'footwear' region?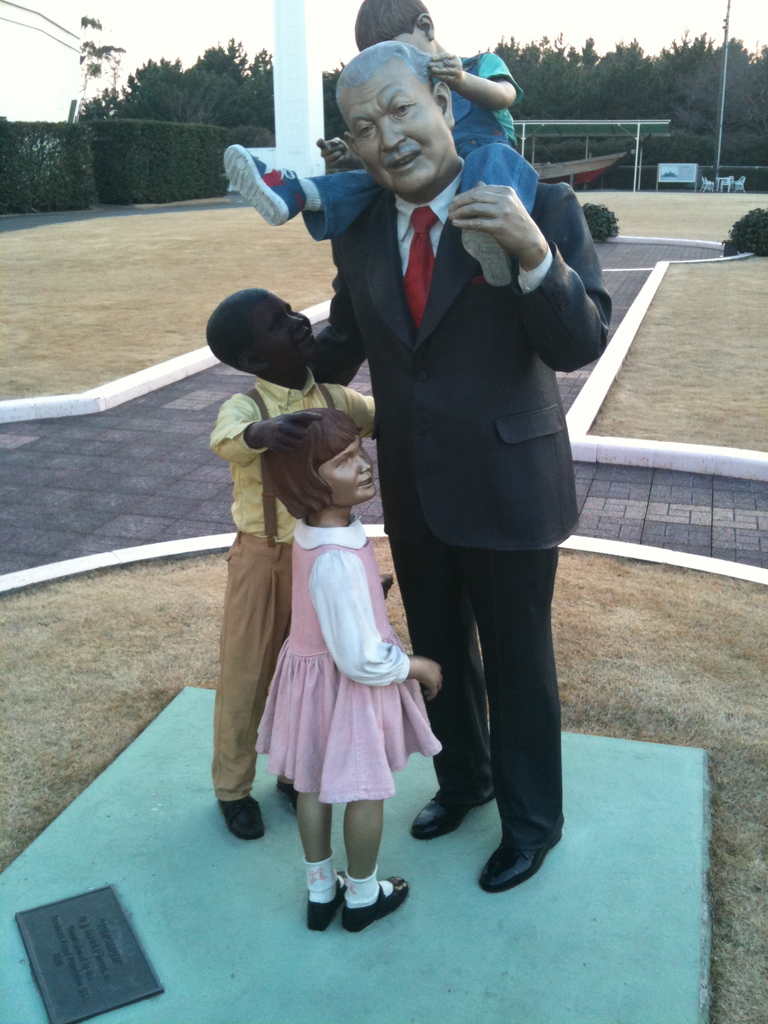
(223, 147, 308, 228)
